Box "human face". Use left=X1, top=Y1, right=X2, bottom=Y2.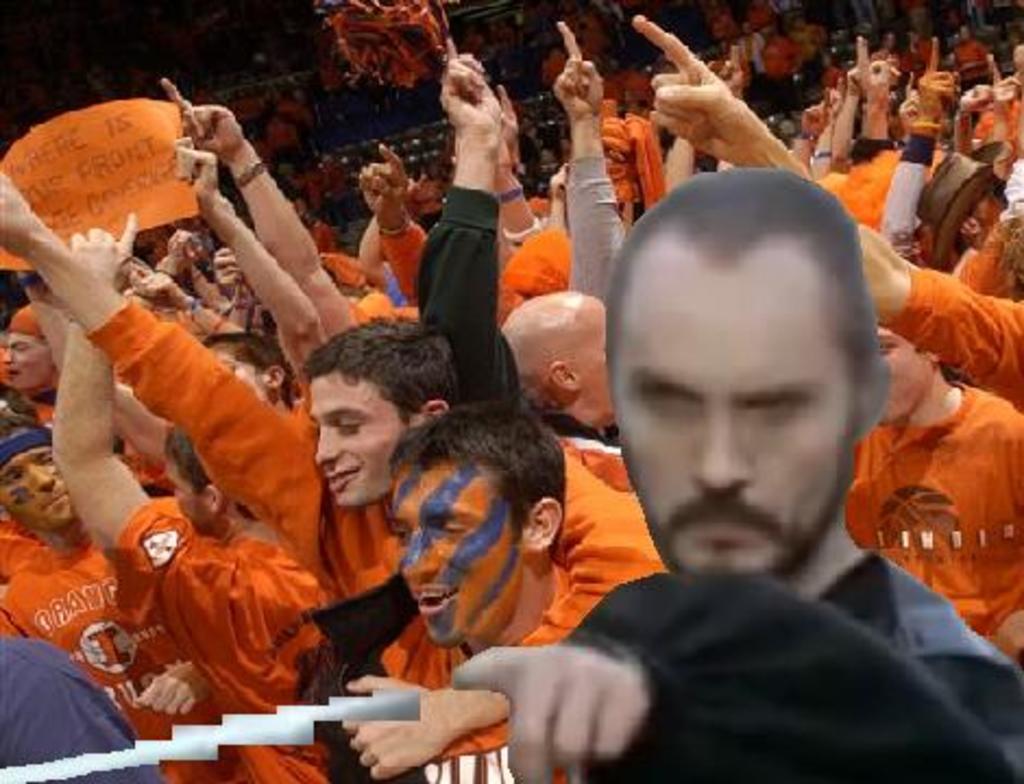
left=878, top=324, right=937, bottom=425.
